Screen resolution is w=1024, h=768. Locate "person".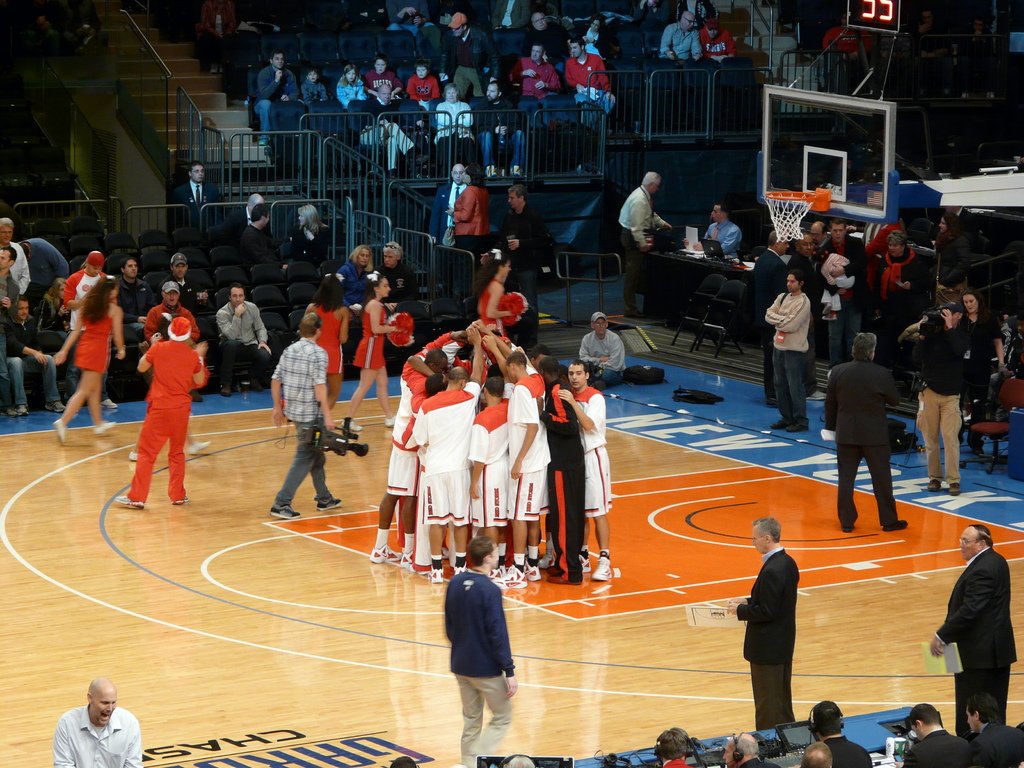
<box>927,527,1023,737</box>.
